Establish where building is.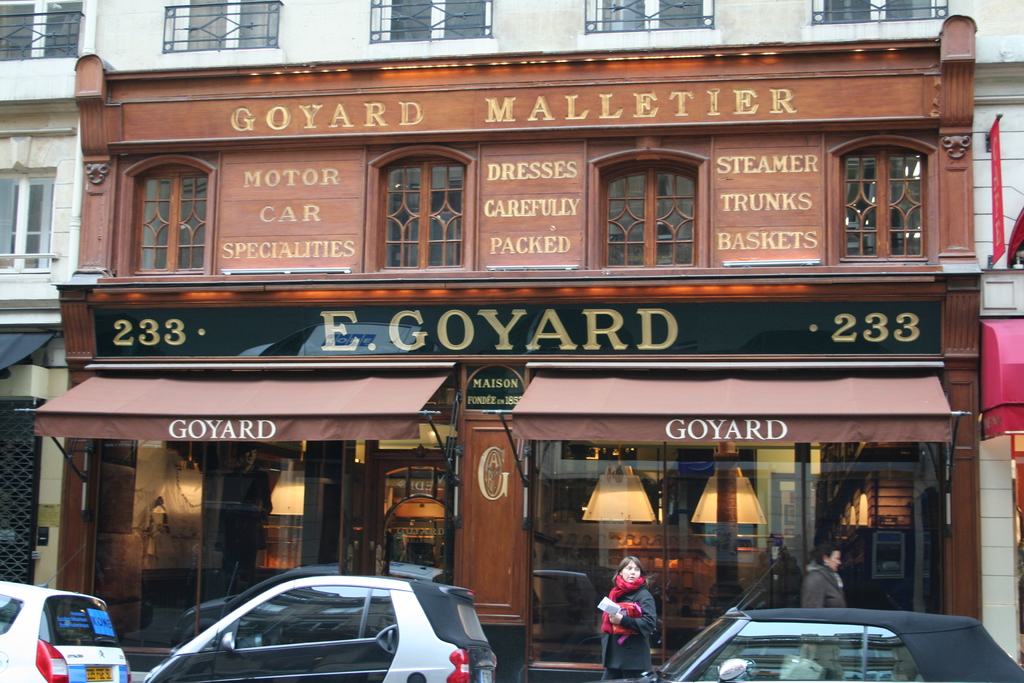
Established at (23, 13, 990, 682).
